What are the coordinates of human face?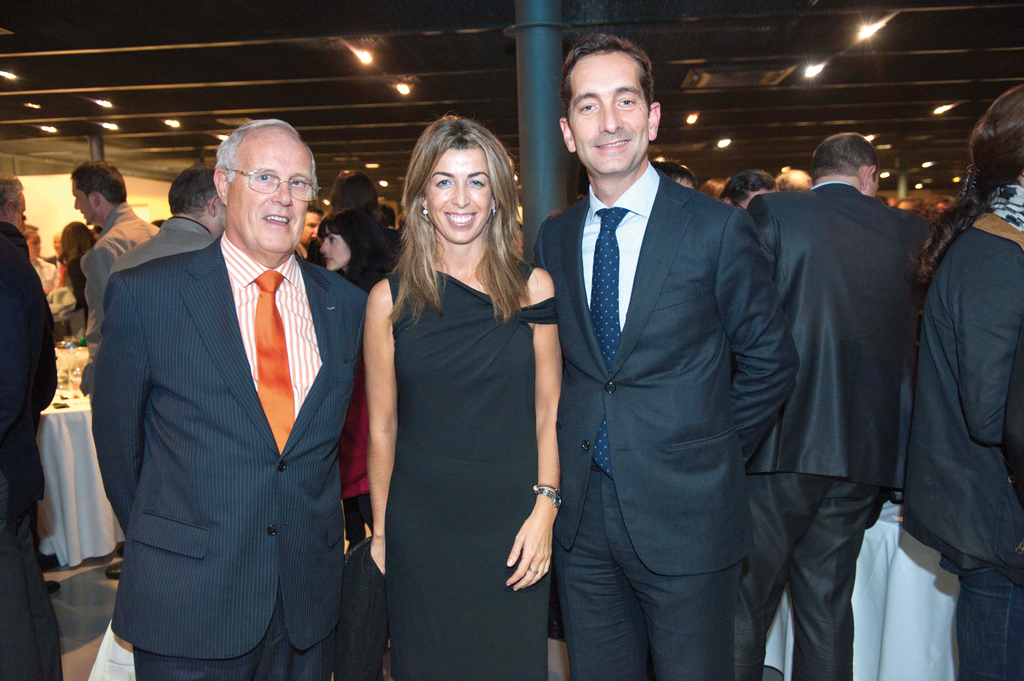
bbox=[426, 147, 492, 246].
